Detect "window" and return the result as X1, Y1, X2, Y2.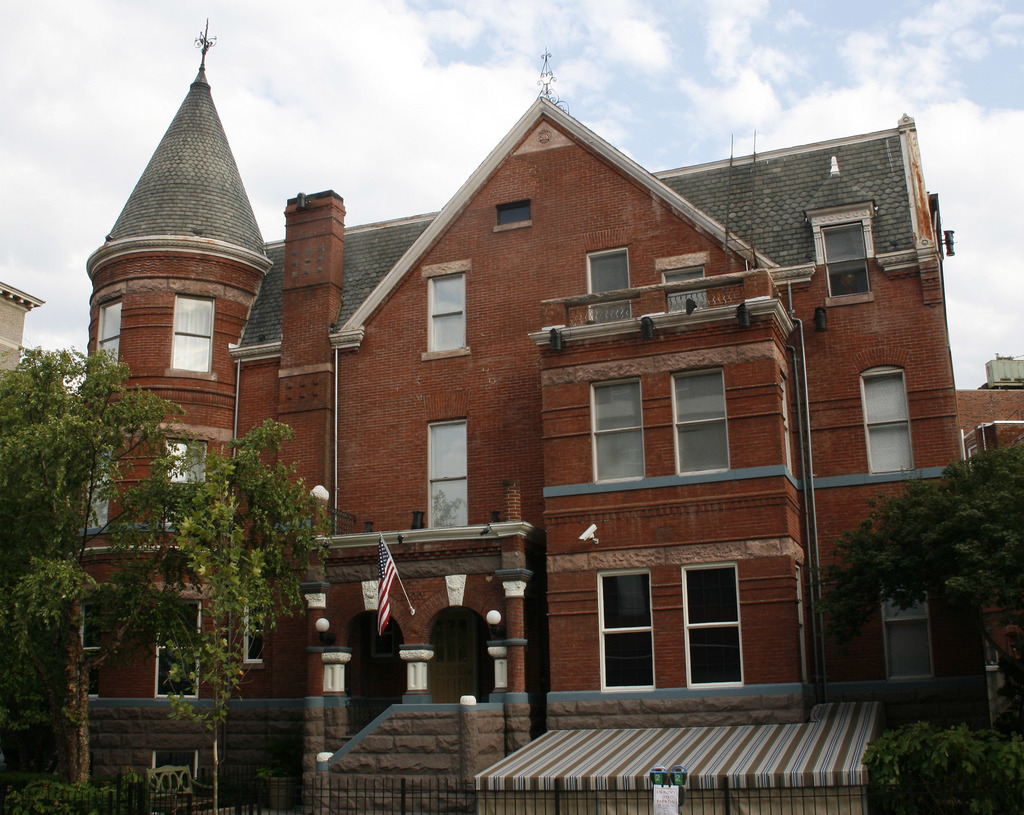
857, 365, 920, 474.
